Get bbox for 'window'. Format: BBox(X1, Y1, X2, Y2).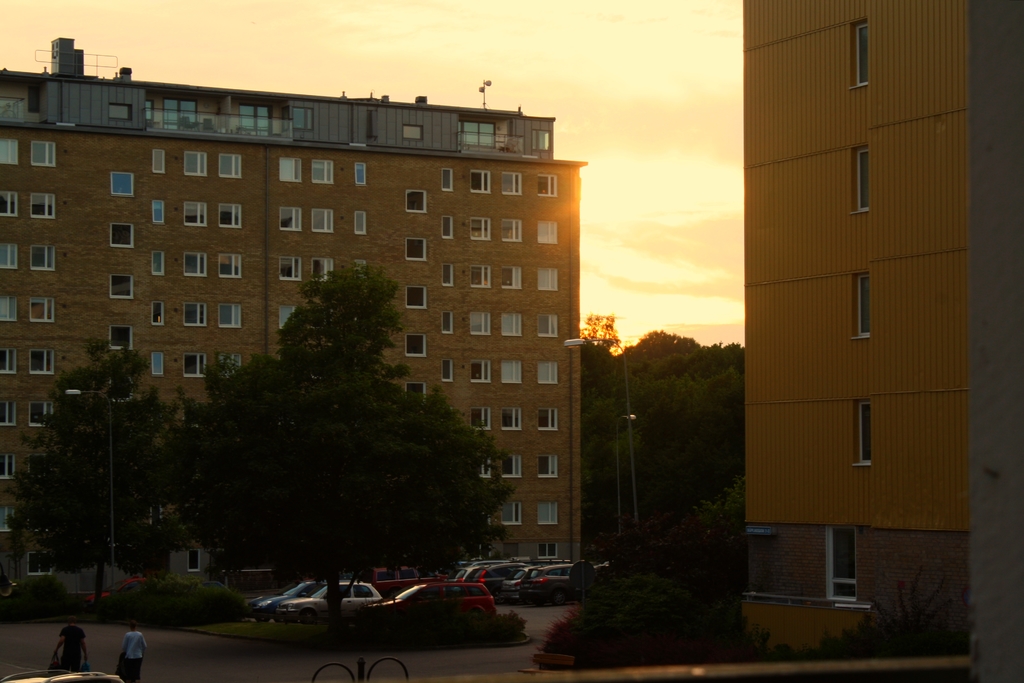
BBox(28, 403, 54, 427).
